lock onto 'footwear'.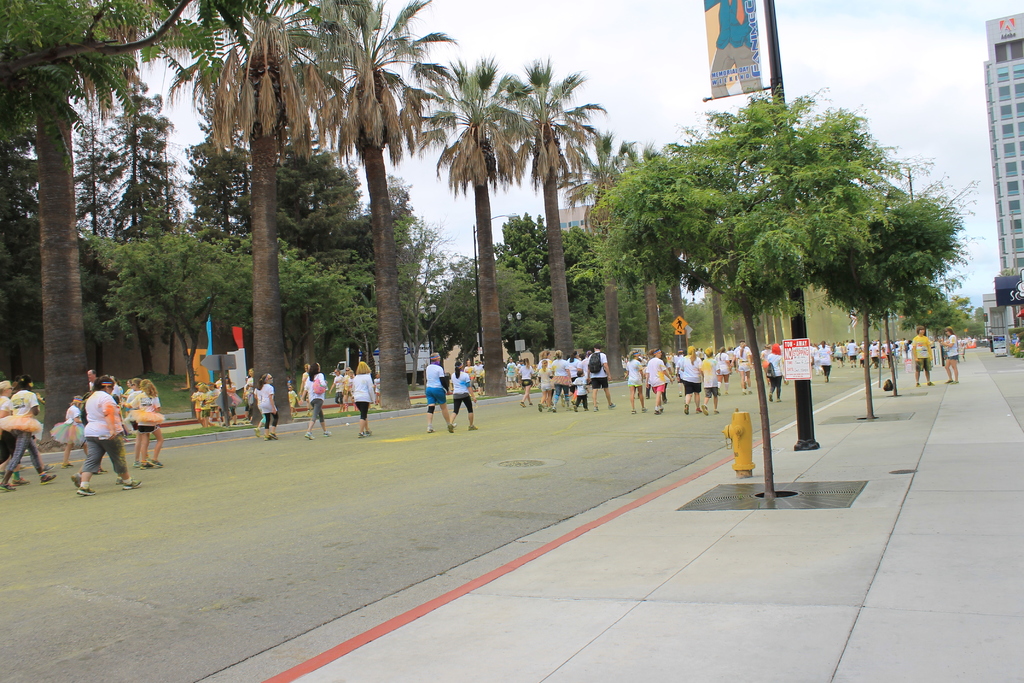
Locked: [77,485,95,495].
